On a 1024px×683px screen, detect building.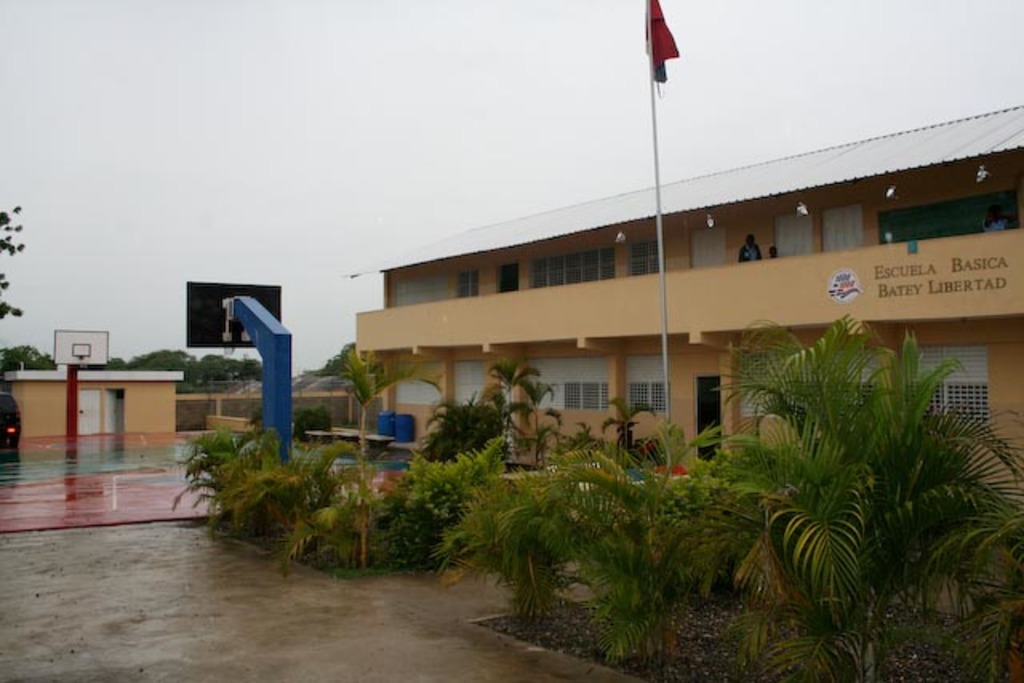
(x1=5, y1=369, x2=186, y2=438).
